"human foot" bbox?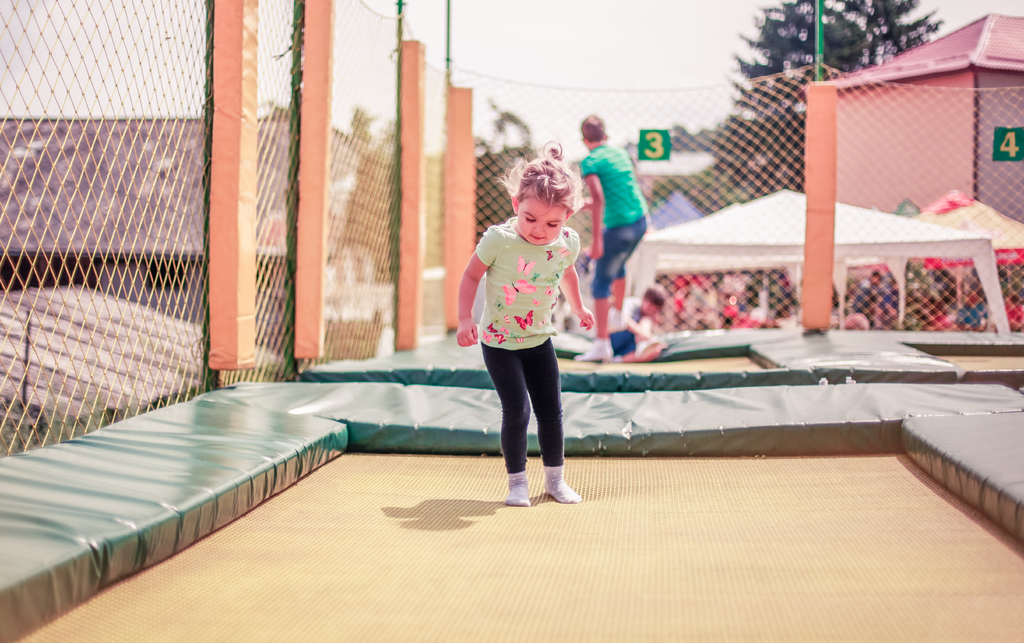
l=541, t=473, r=582, b=505
